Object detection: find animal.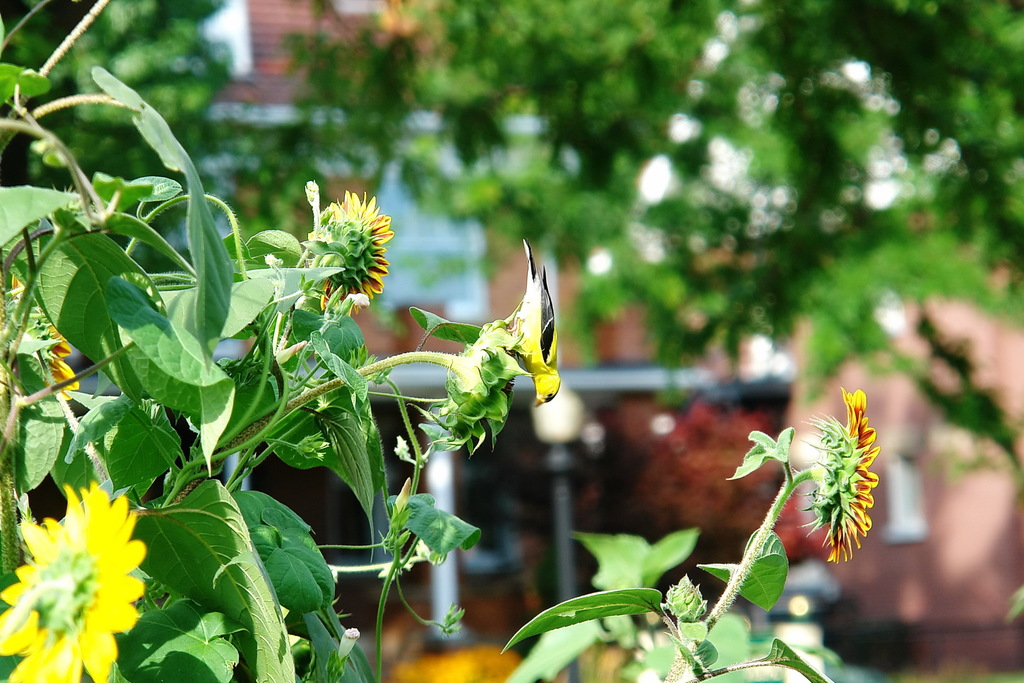
<region>507, 235, 559, 403</region>.
